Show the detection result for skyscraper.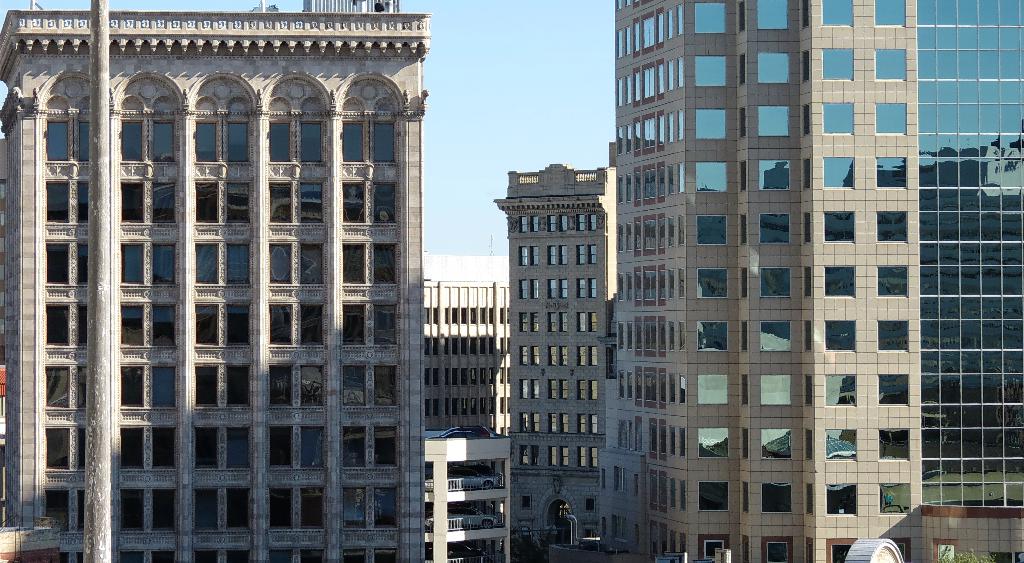
{"x1": 402, "y1": 249, "x2": 512, "y2": 562}.
